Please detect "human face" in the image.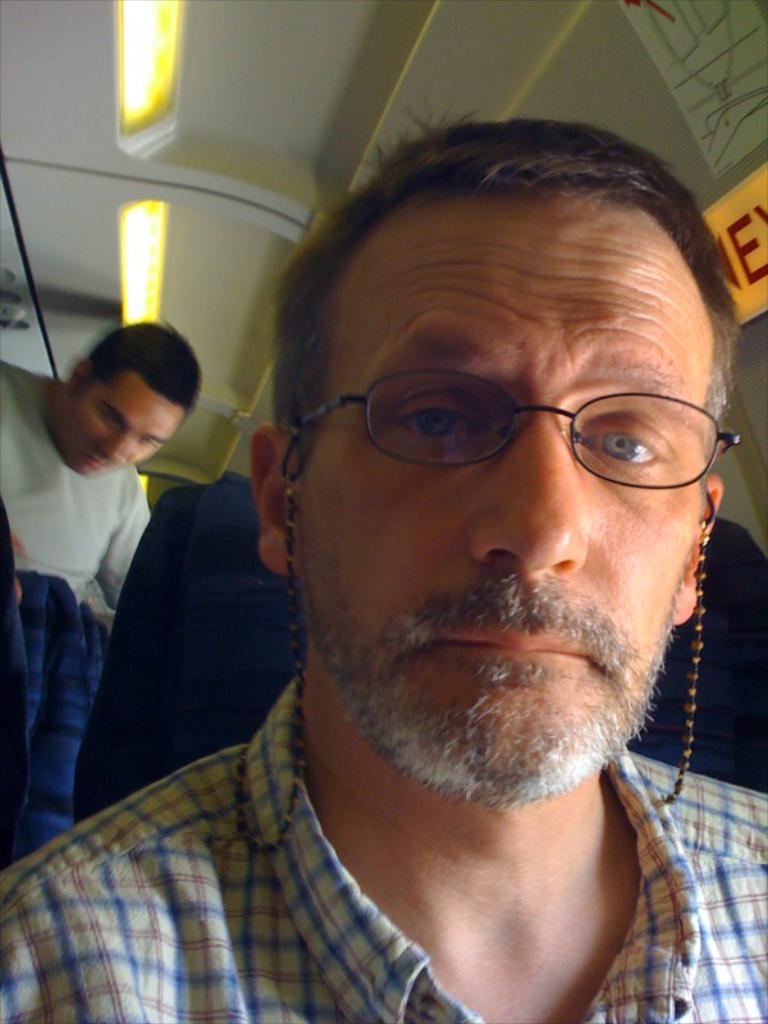
291 192 707 813.
